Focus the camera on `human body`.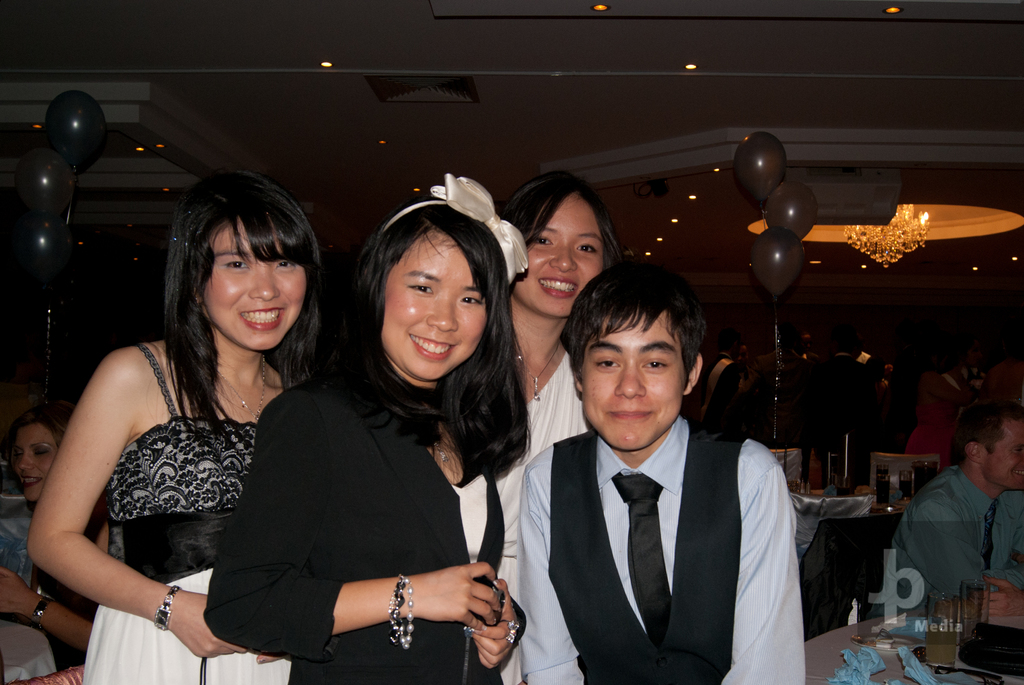
Focus region: bbox(0, 391, 108, 667).
